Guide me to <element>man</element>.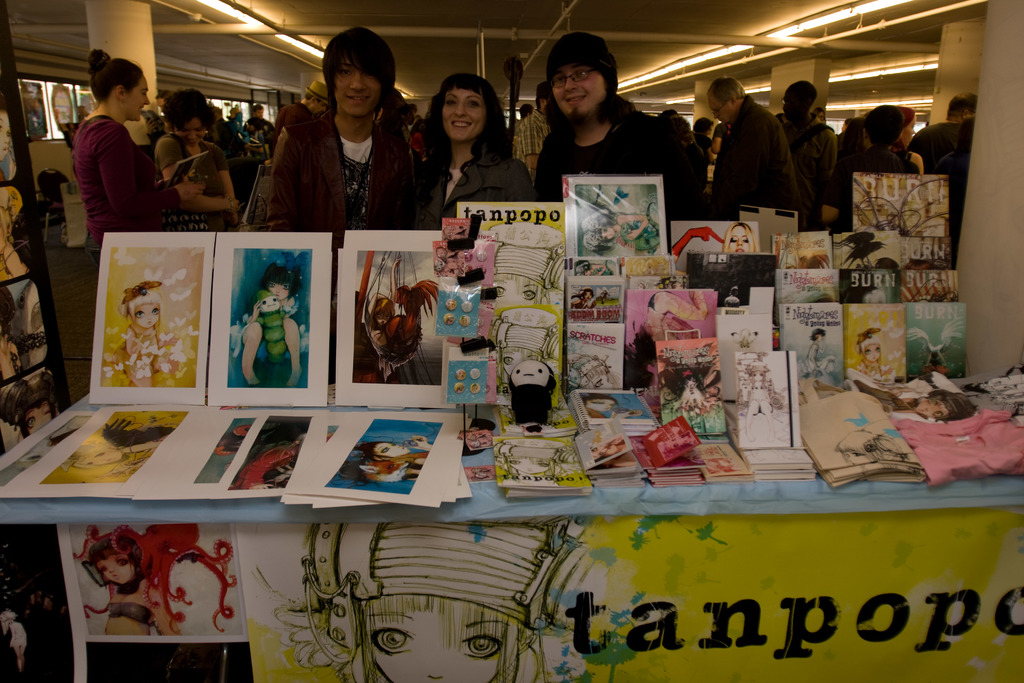
Guidance: l=701, t=77, r=810, b=211.
